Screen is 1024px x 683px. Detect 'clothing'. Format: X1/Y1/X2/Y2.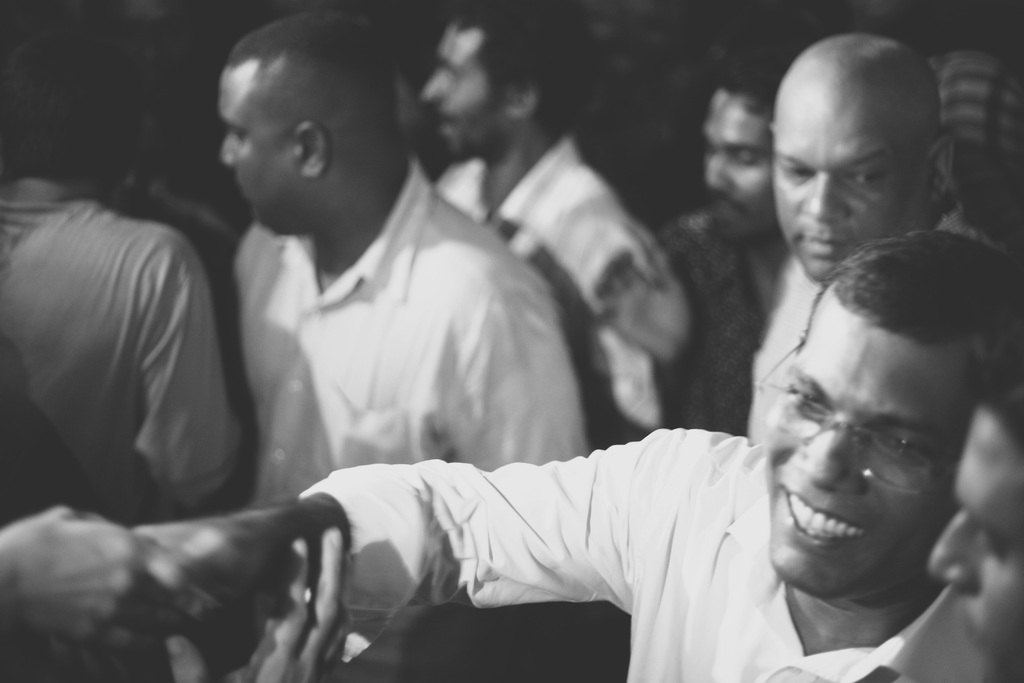
0/174/235/682.
